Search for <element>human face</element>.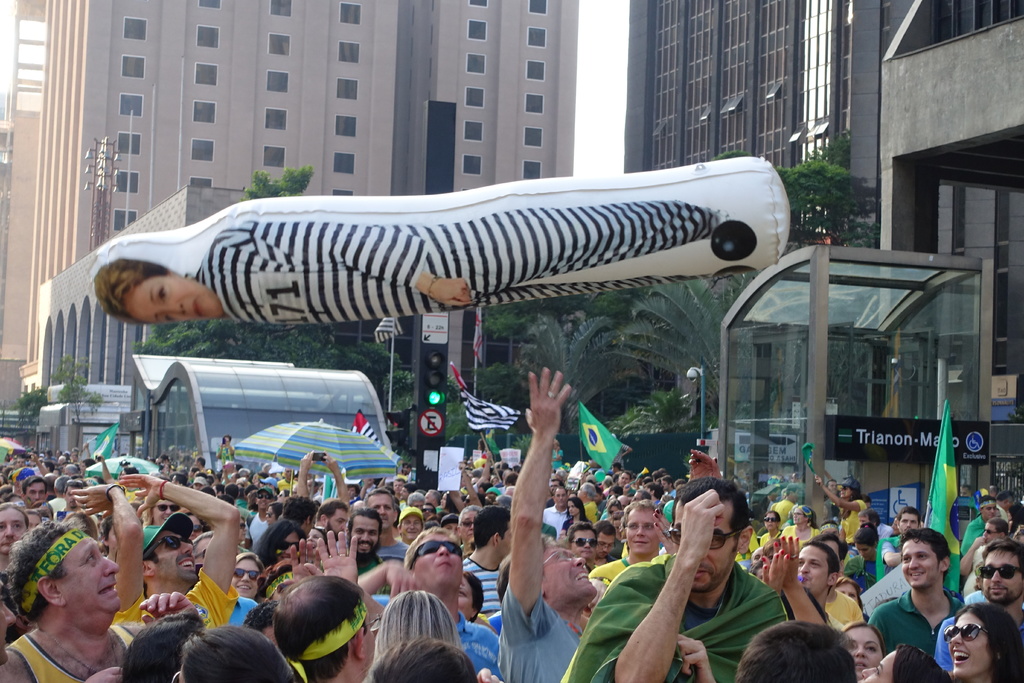
Found at bbox(256, 489, 272, 509).
